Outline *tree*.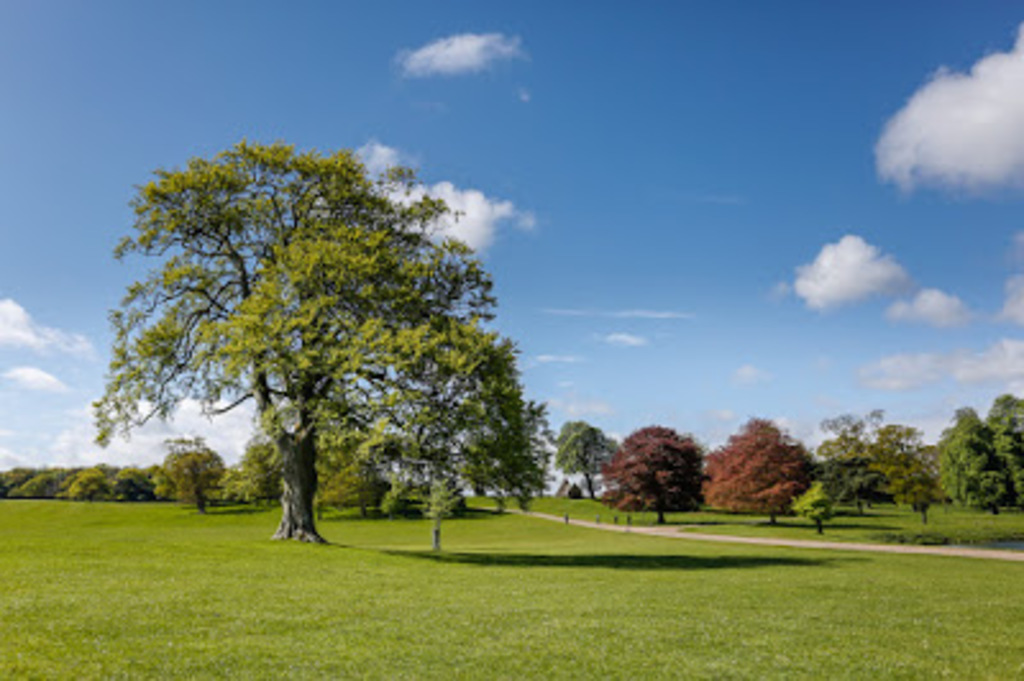
Outline: rect(934, 402, 1014, 512).
